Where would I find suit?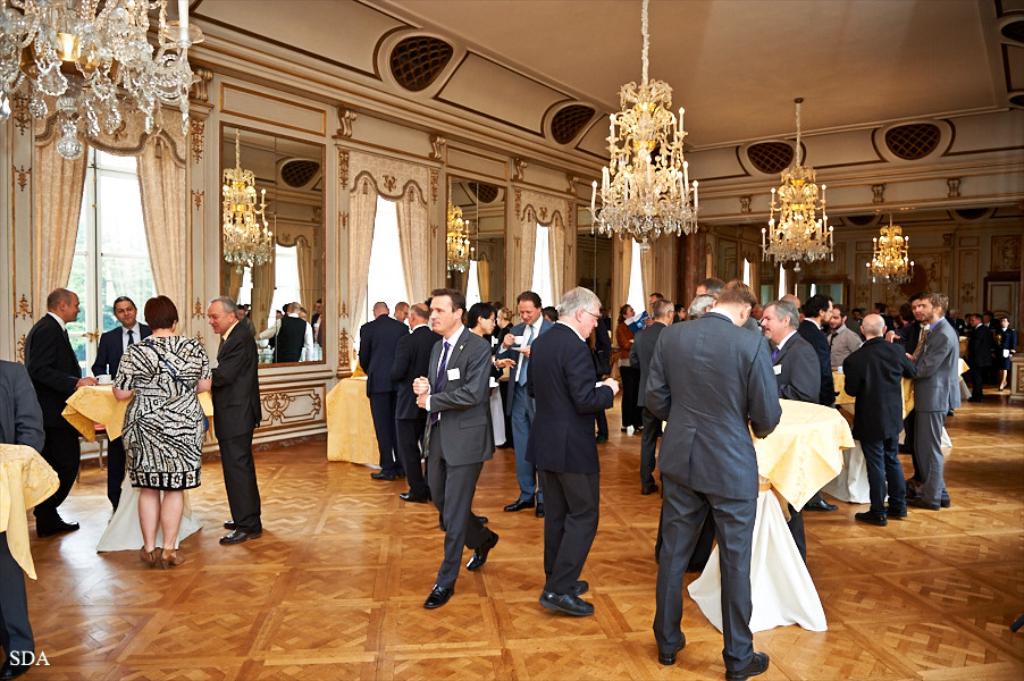
At l=647, t=262, r=800, b=670.
